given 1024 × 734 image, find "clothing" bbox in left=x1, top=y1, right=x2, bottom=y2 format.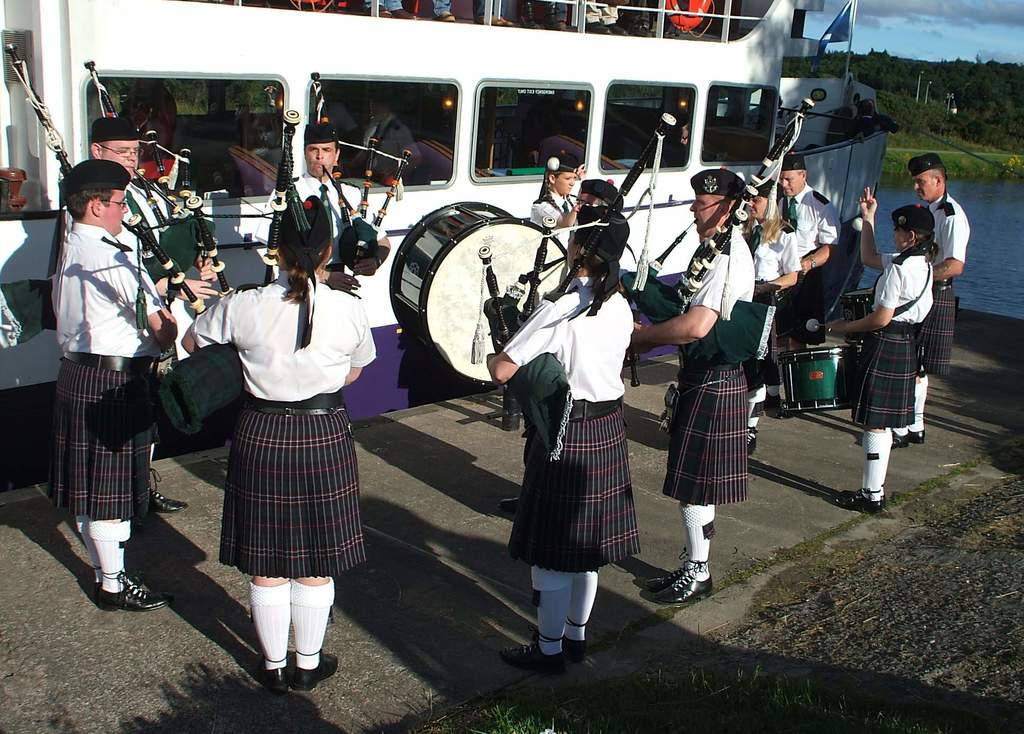
left=633, top=0, right=683, bottom=32.
